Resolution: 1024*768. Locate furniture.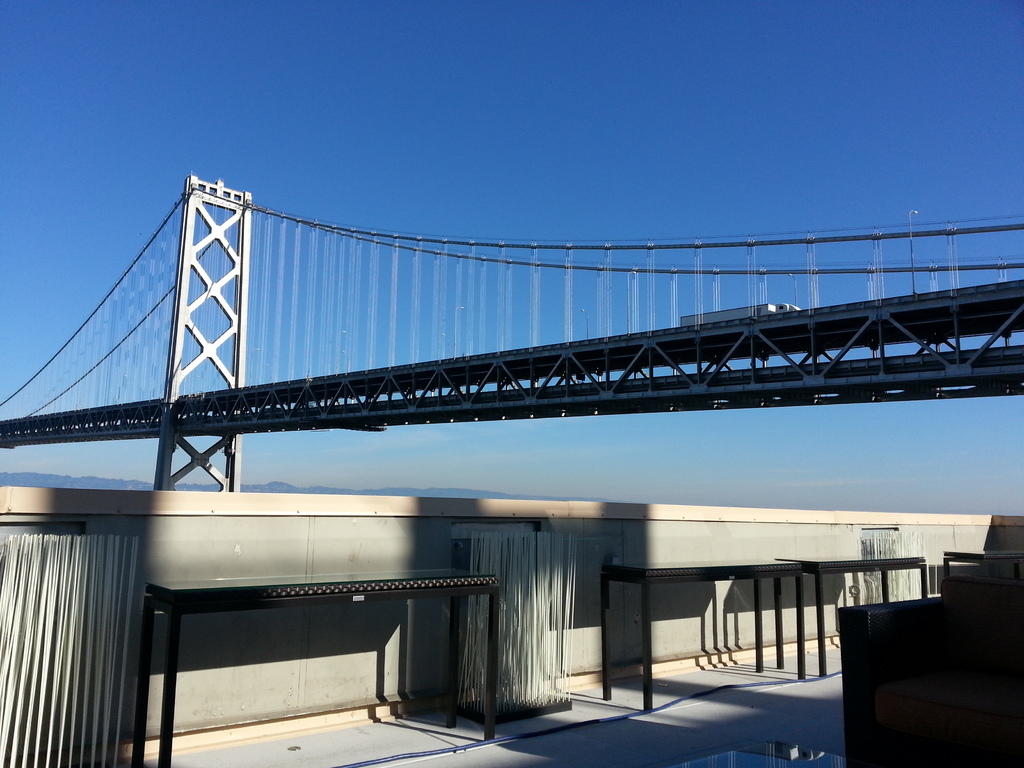
bbox=[601, 556, 798, 717].
